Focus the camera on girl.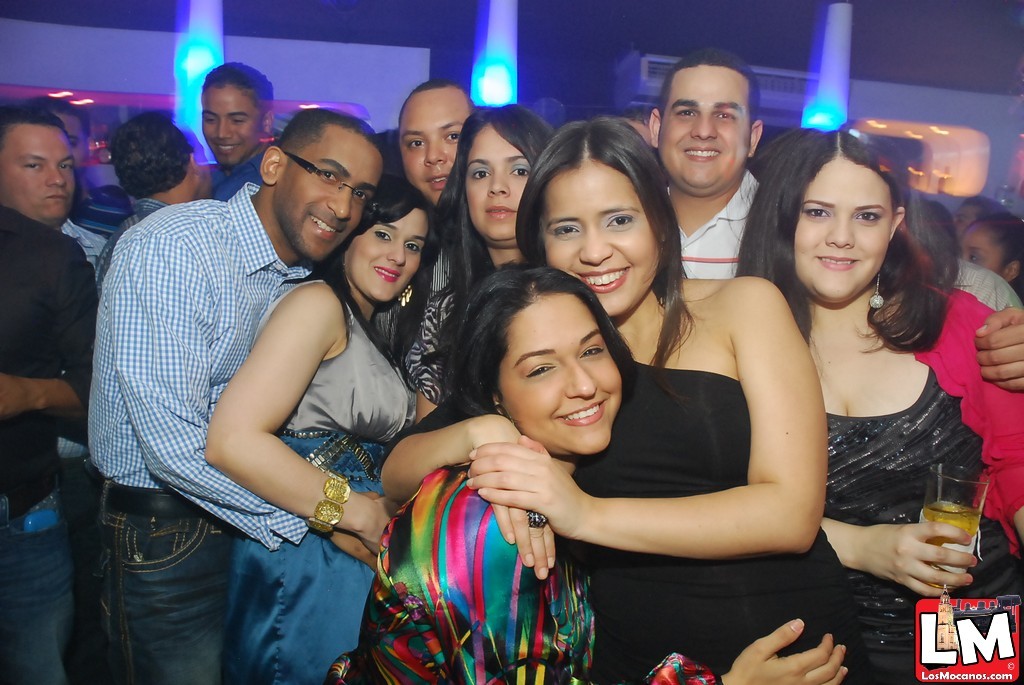
Focus region: region(380, 118, 872, 684).
